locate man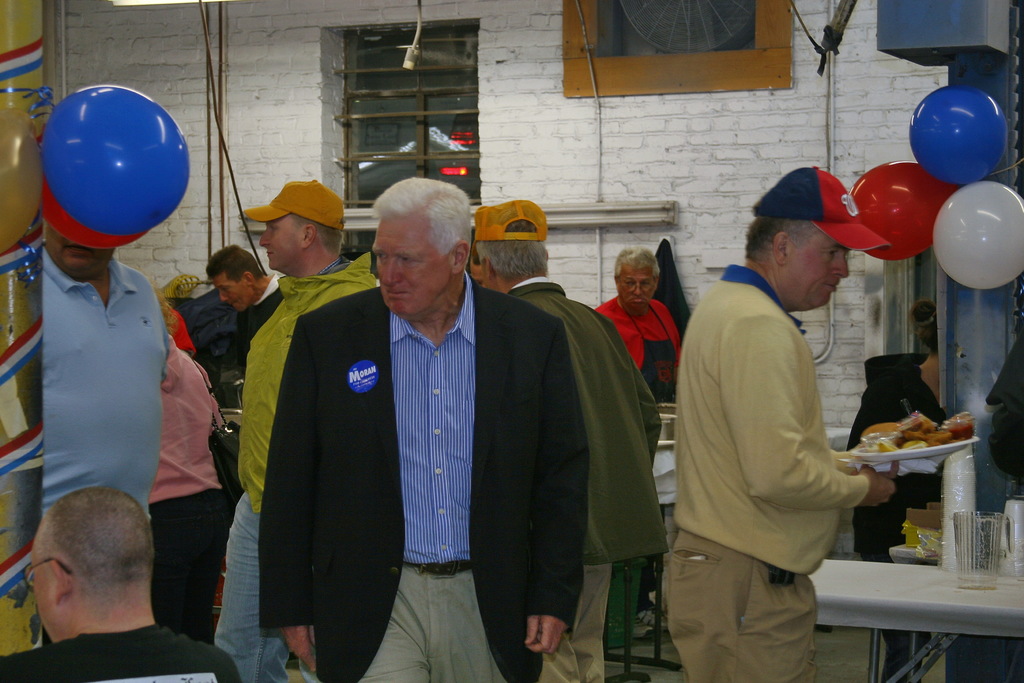
[662, 165, 908, 677]
